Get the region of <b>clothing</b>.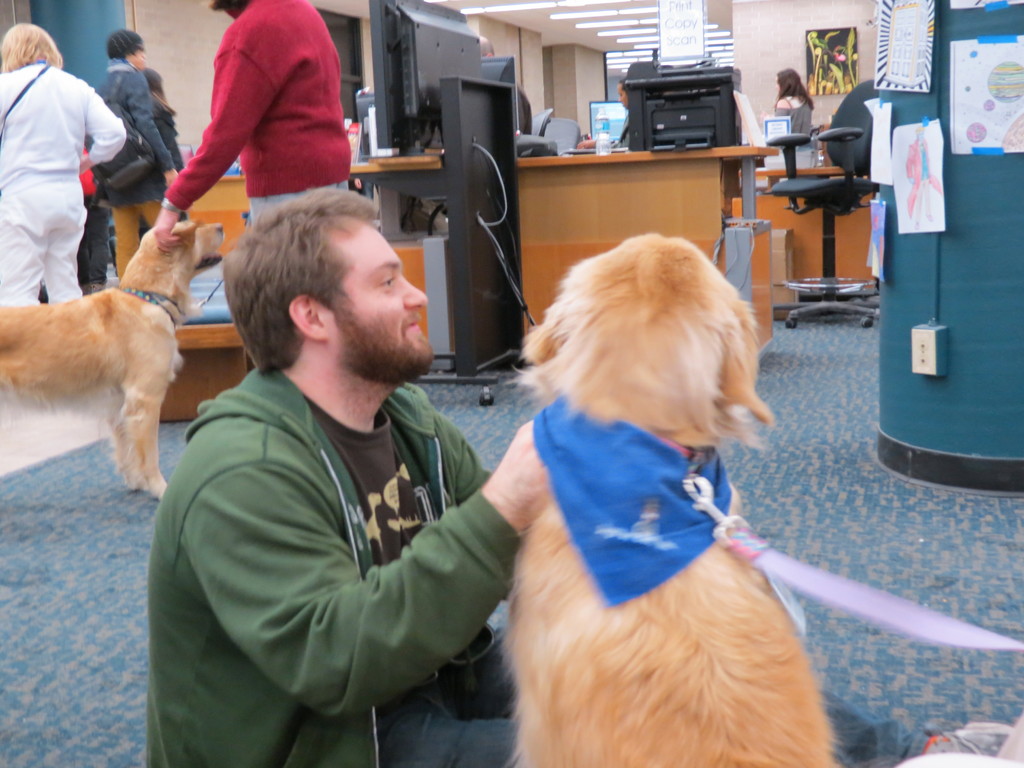
<region>149, 368, 934, 767</region>.
